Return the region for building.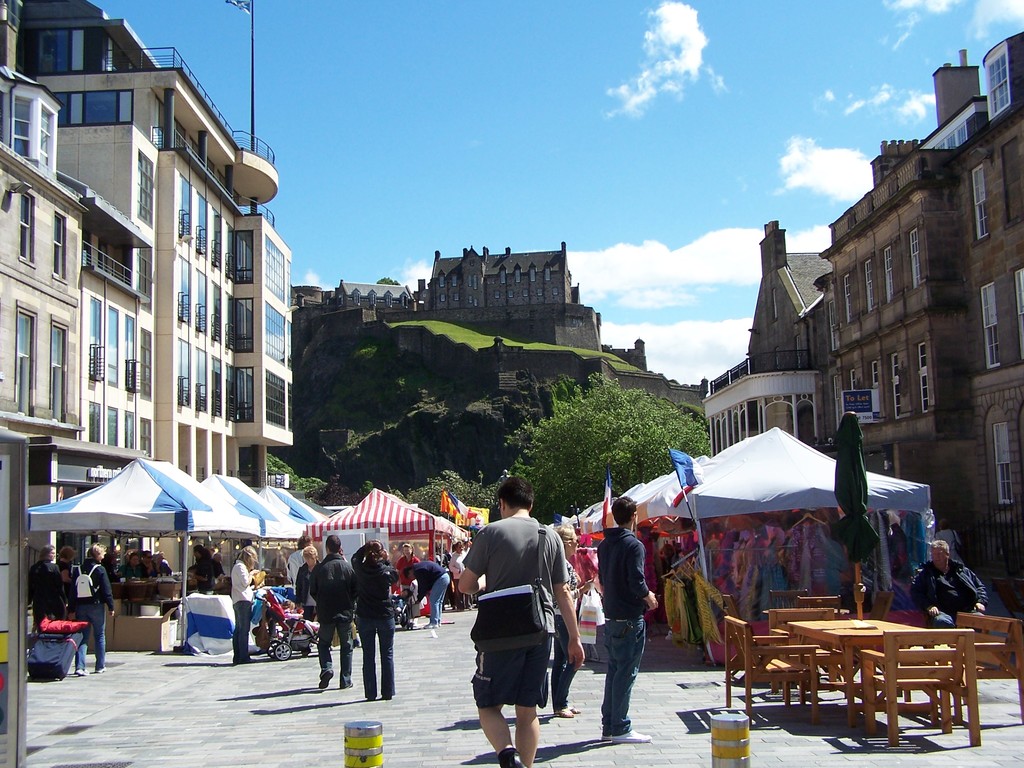
bbox(423, 243, 579, 310).
